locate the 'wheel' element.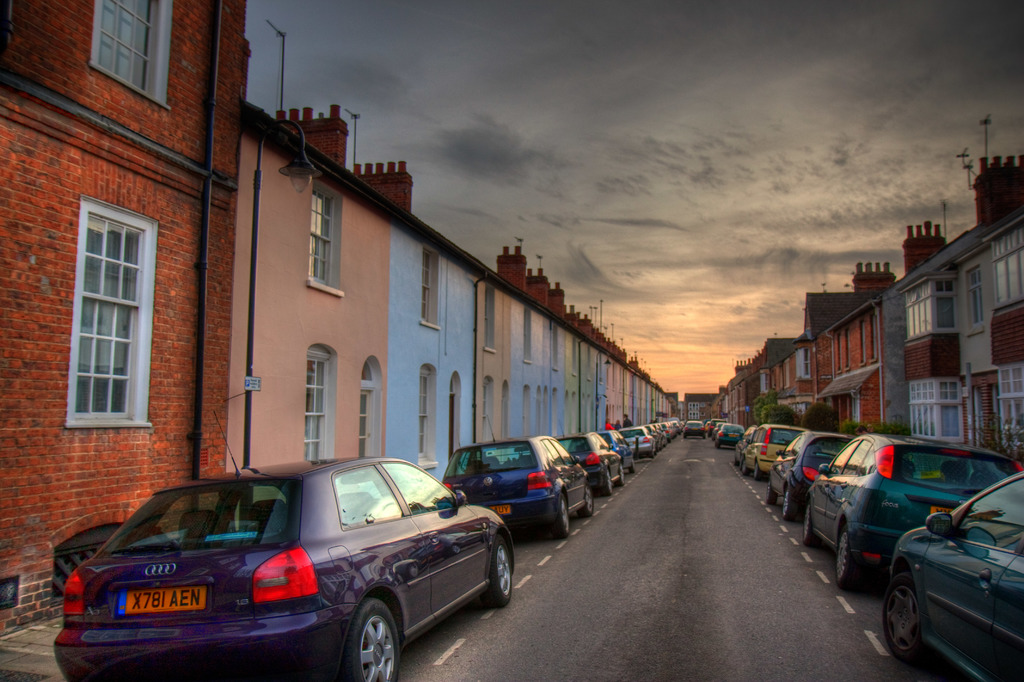
Element bbox: [753, 464, 765, 481].
